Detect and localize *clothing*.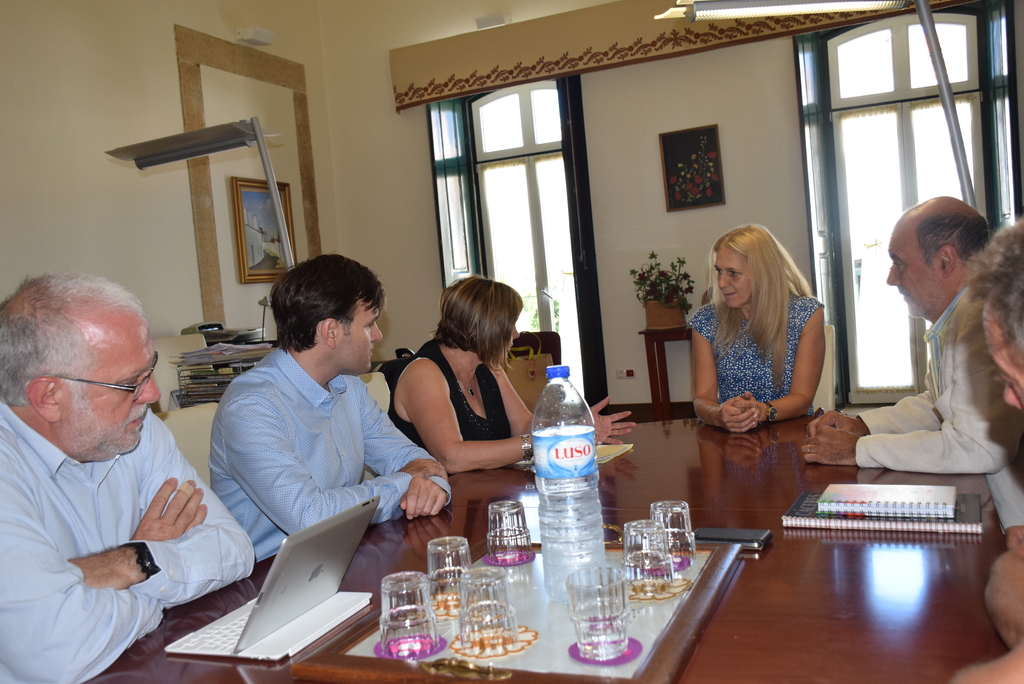
Localized at box=[854, 284, 1023, 529].
